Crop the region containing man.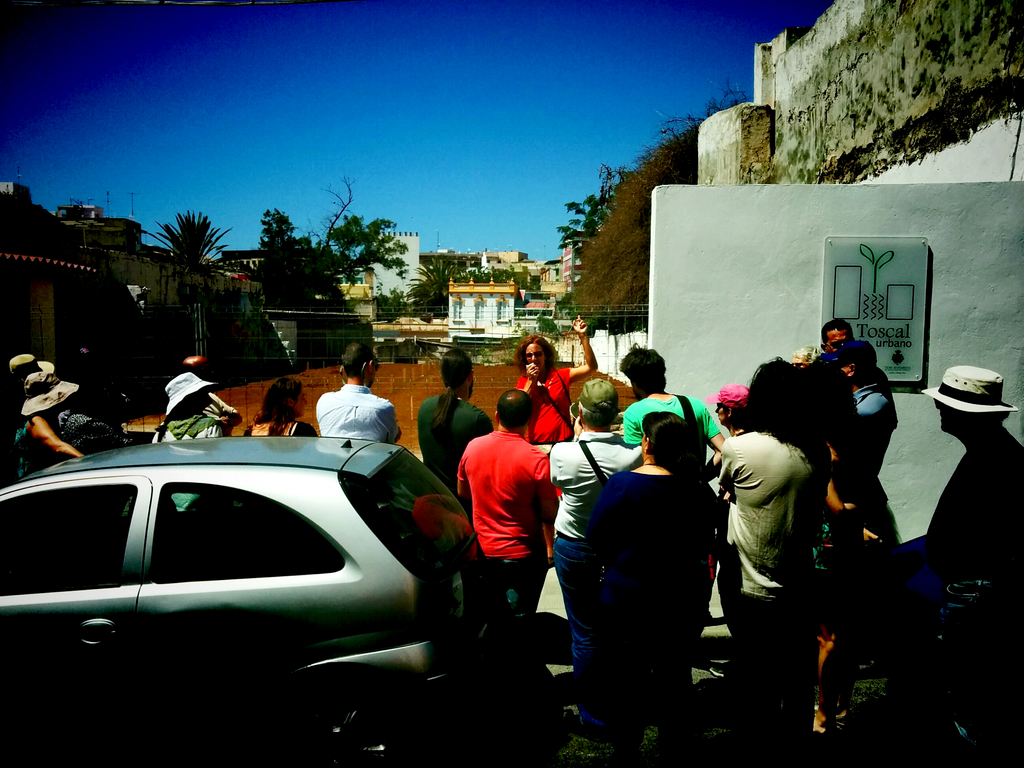
Crop region: {"left": 816, "top": 320, "right": 899, "bottom": 438}.
